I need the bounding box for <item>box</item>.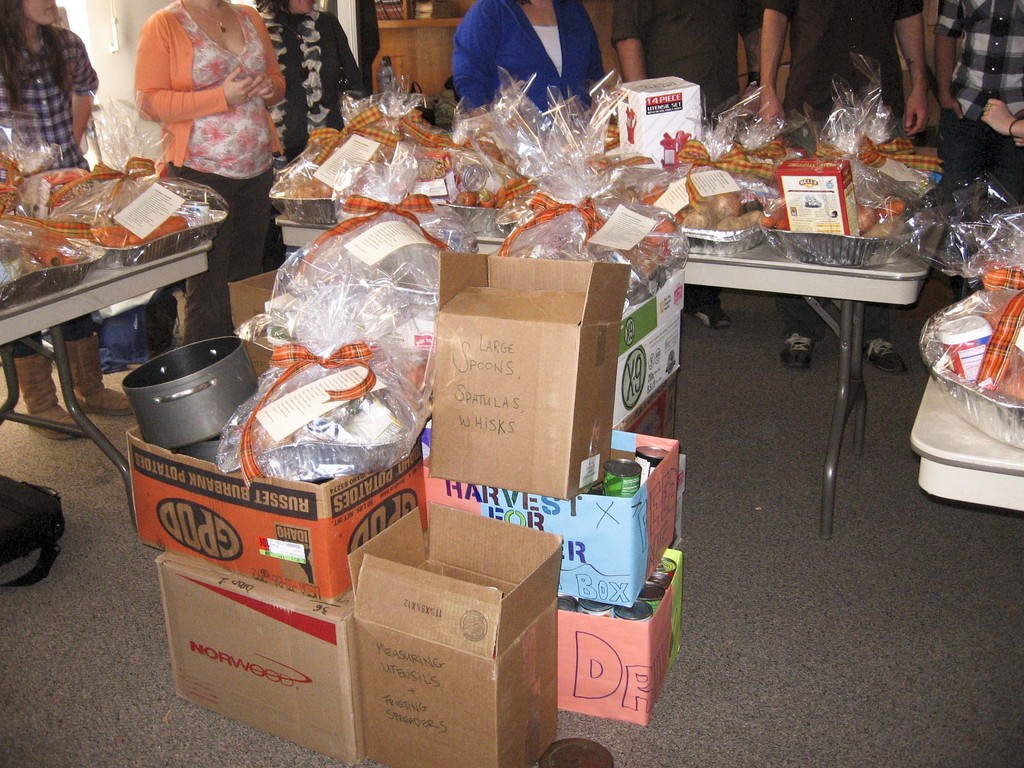
Here it is: region(426, 252, 632, 502).
